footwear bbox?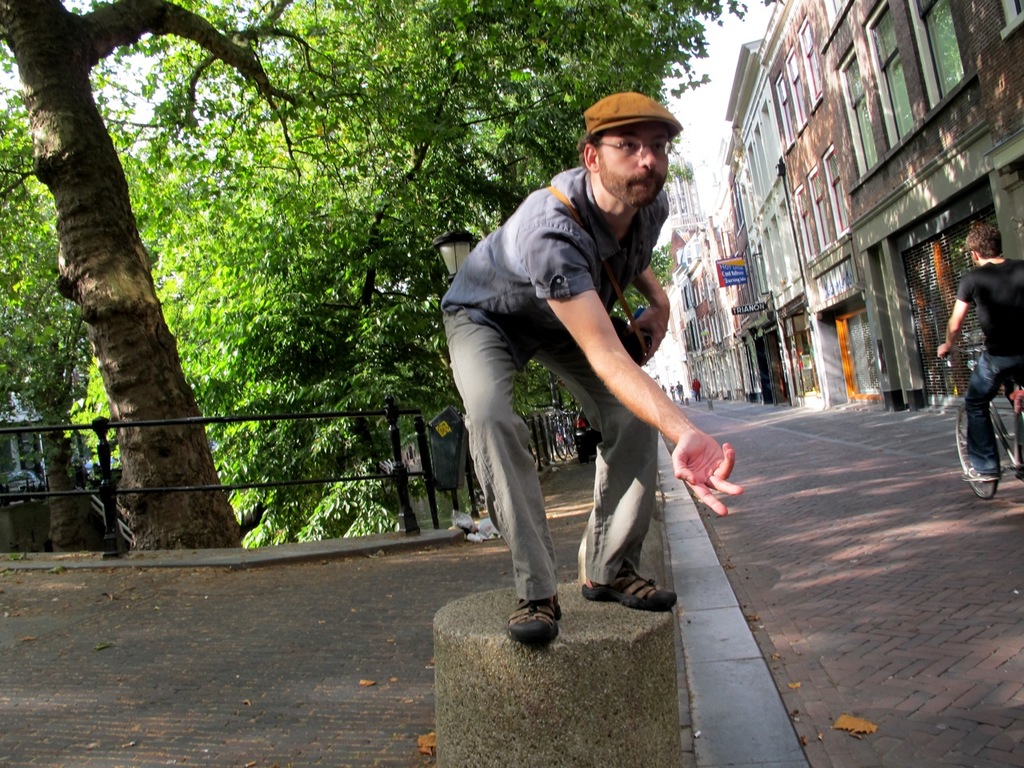
[582,574,683,613]
